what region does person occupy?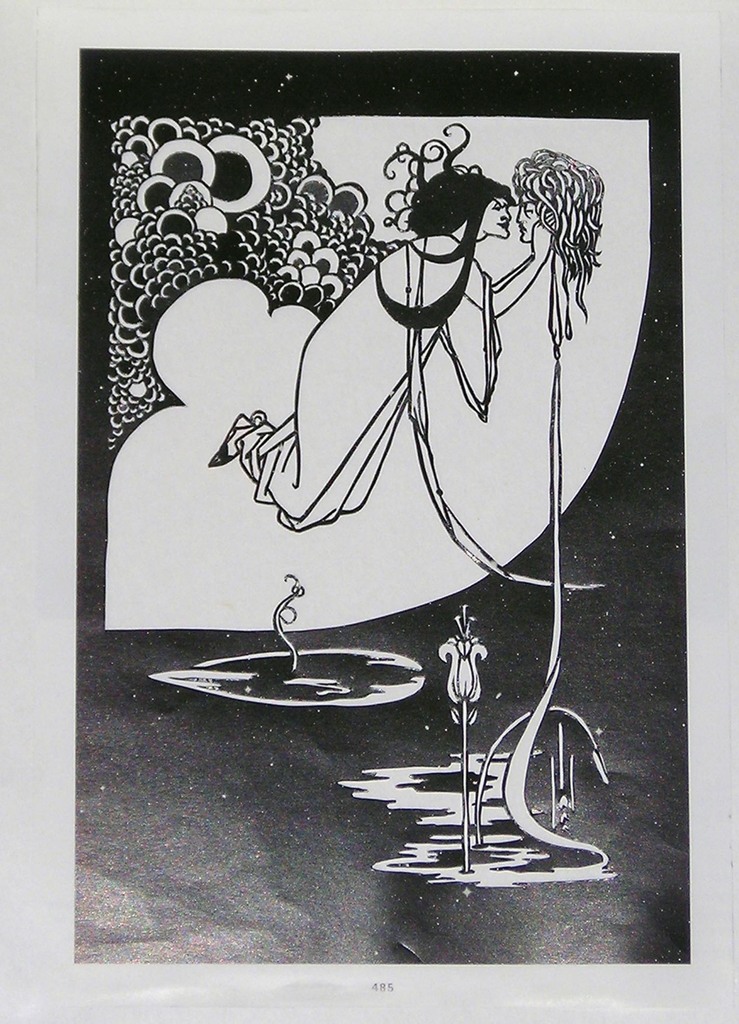
(left=196, top=153, right=554, bottom=532).
